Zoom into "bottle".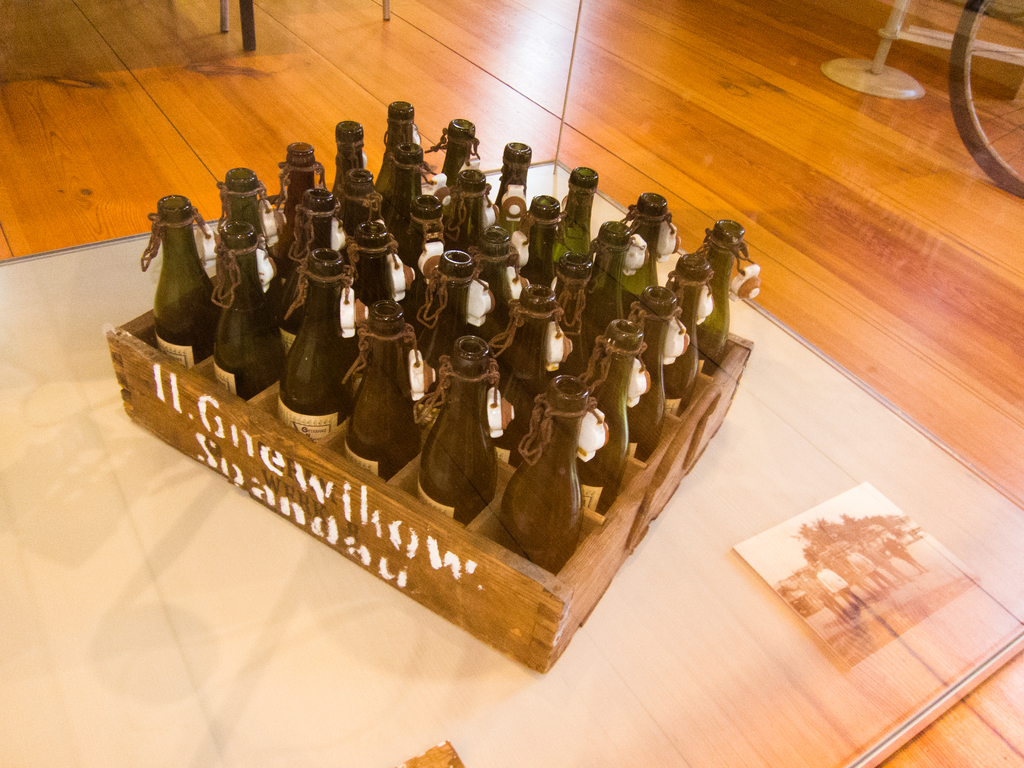
Zoom target: <bbox>413, 195, 465, 266</bbox>.
